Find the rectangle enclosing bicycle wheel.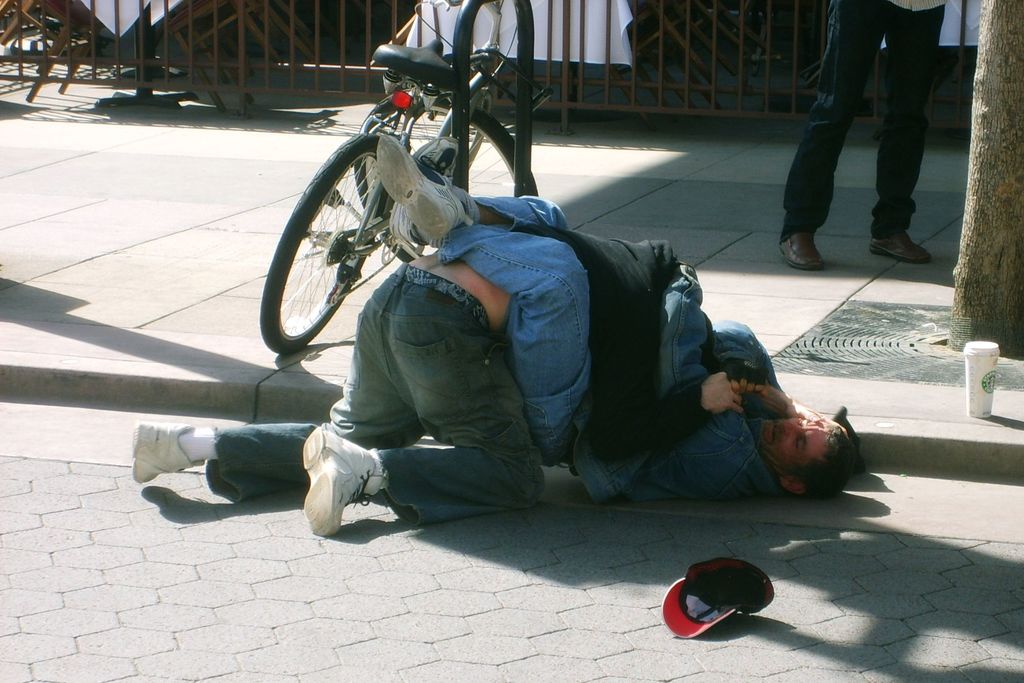
left=350, top=99, right=563, bottom=272.
